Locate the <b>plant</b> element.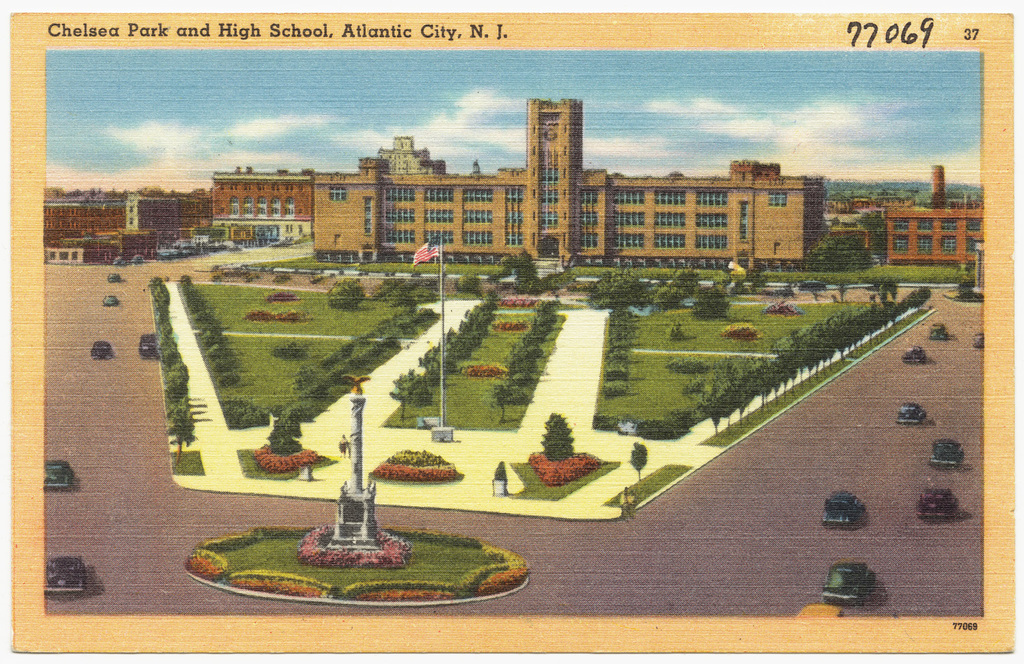
Element bbox: 180, 521, 531, 605.
